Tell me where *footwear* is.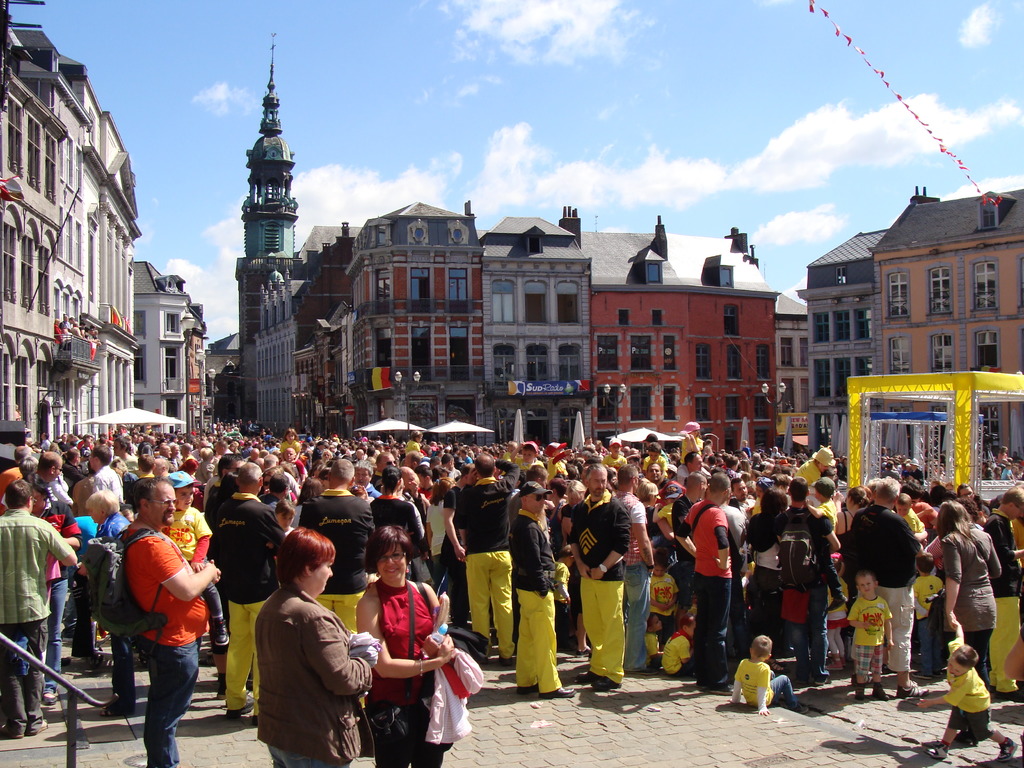
*footwear* is at [0,724,24,739].
